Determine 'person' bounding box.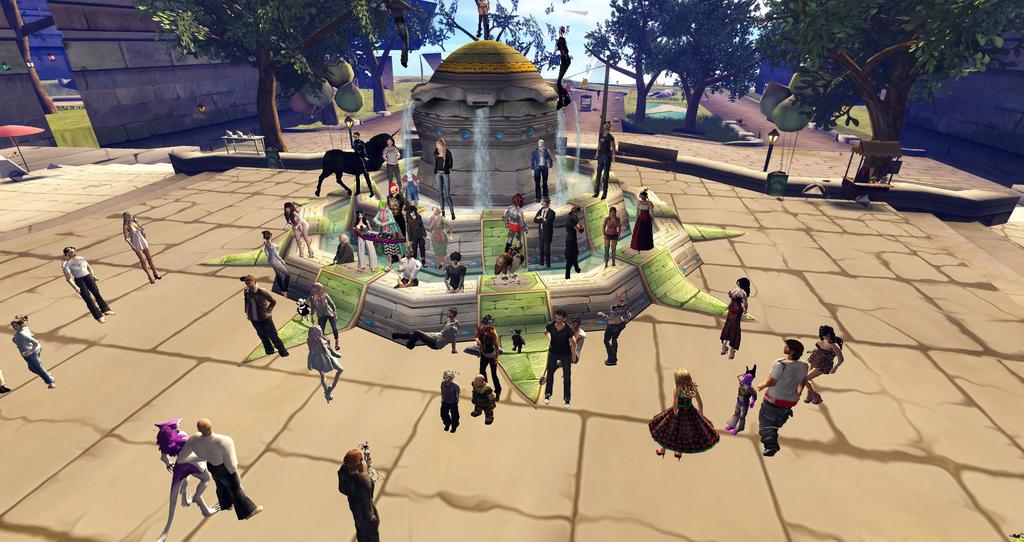
Determined: select_region(649, 371, 725, 460).
